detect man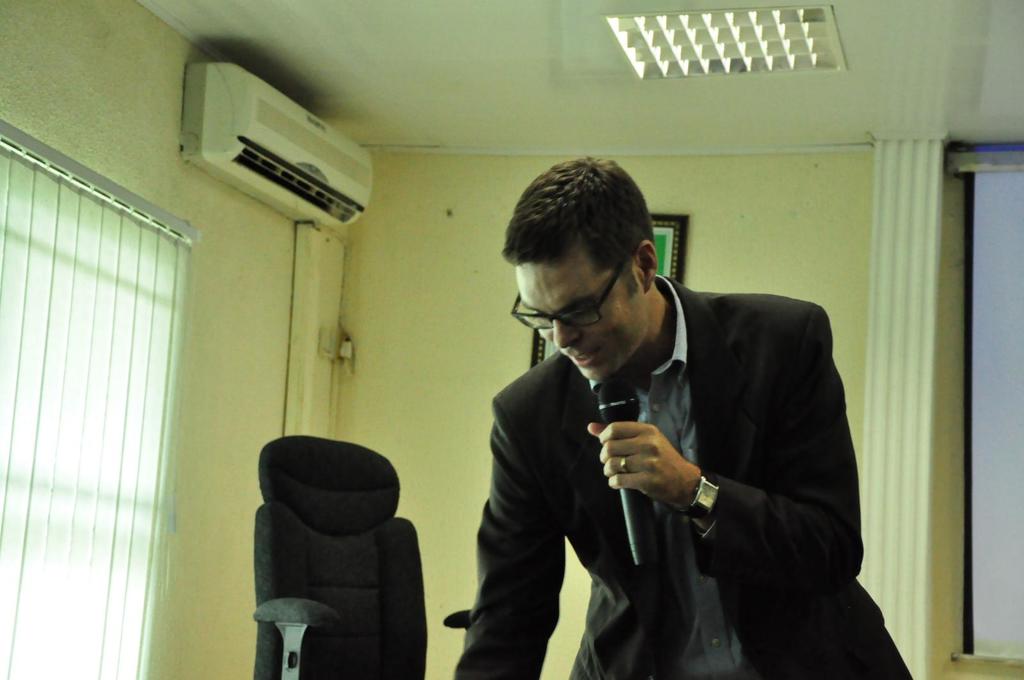
bbox=(470, 170, 892, 647)
